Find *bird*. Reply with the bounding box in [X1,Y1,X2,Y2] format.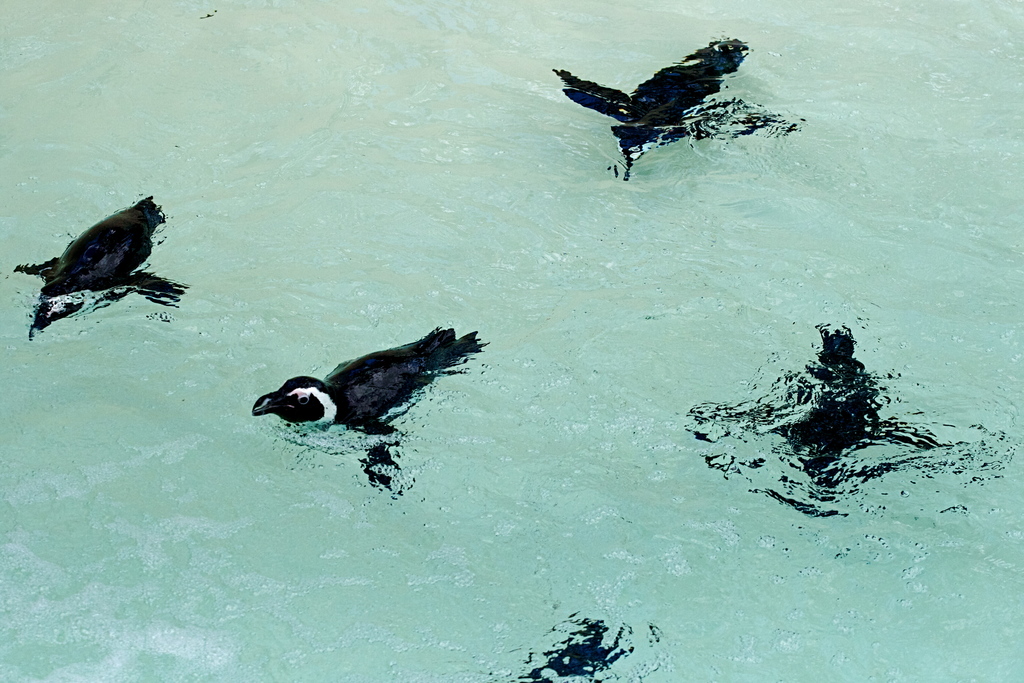
[8,193,184,336].
